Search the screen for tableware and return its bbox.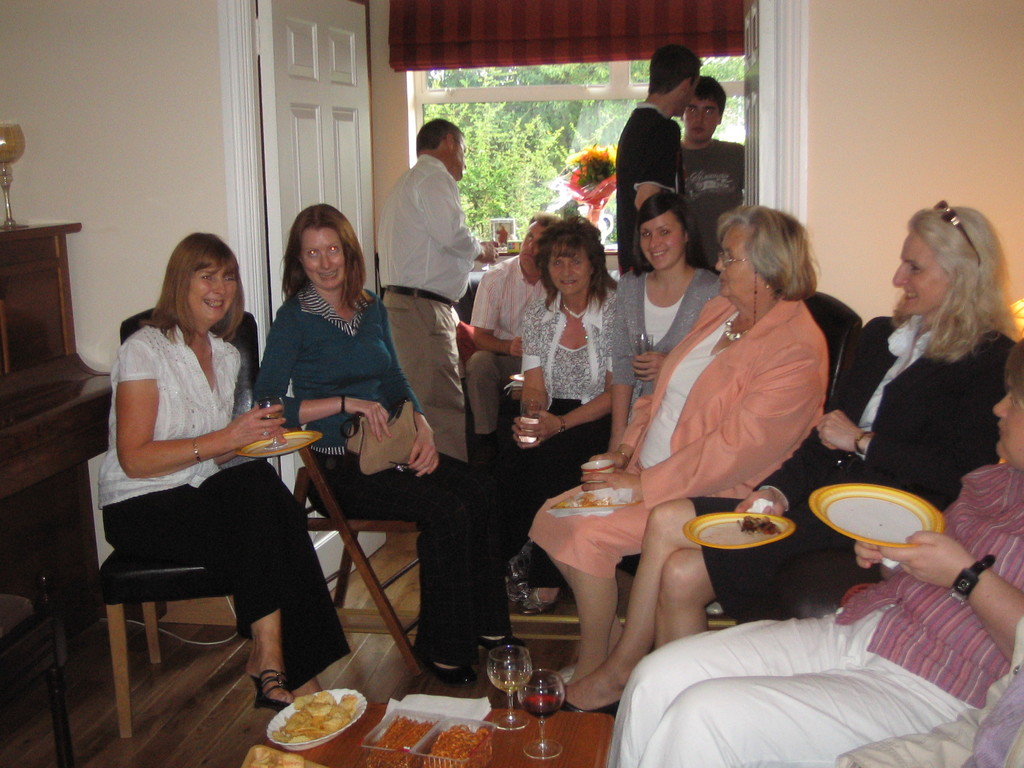
Found: crop(362, 706, 447, 767).
